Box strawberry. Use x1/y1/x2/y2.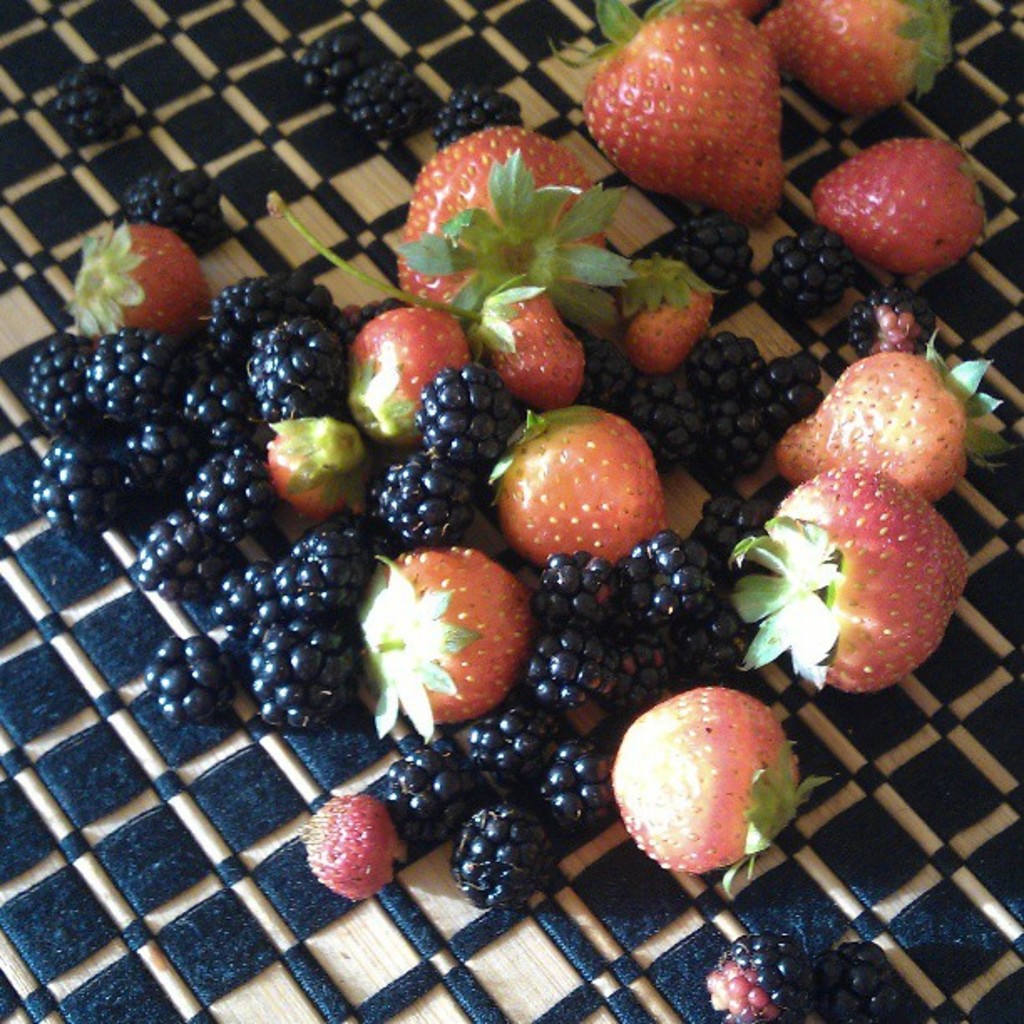
346/544/525/745.
